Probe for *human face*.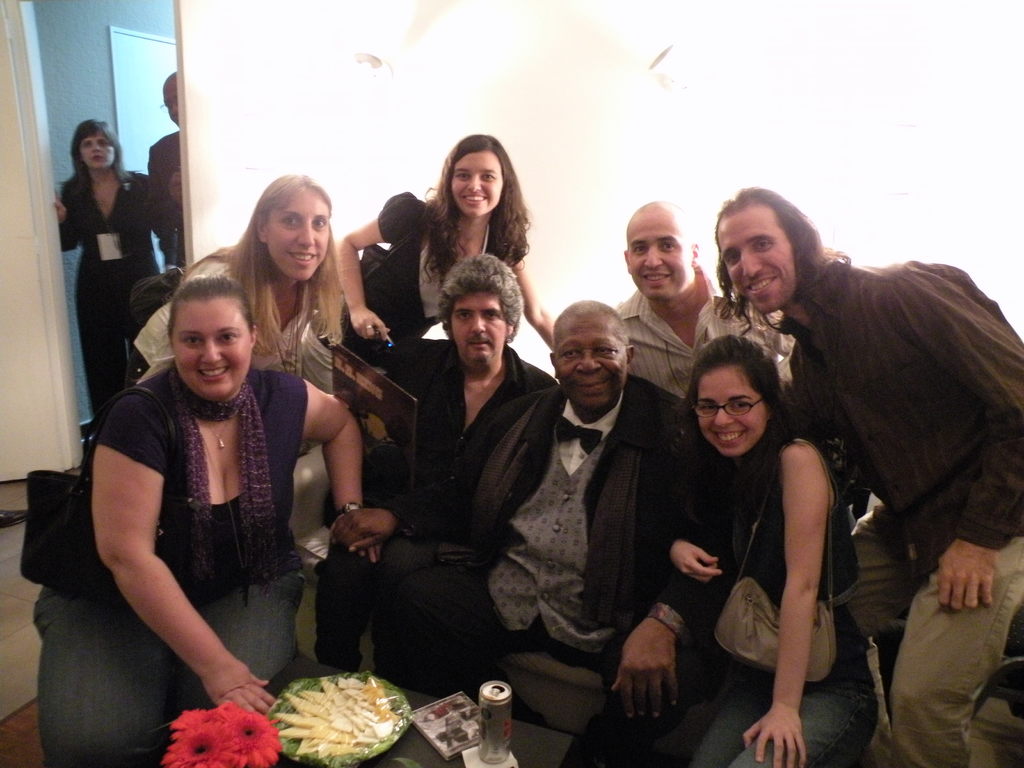
Probe result: crop(454, 291, 508, 364).
